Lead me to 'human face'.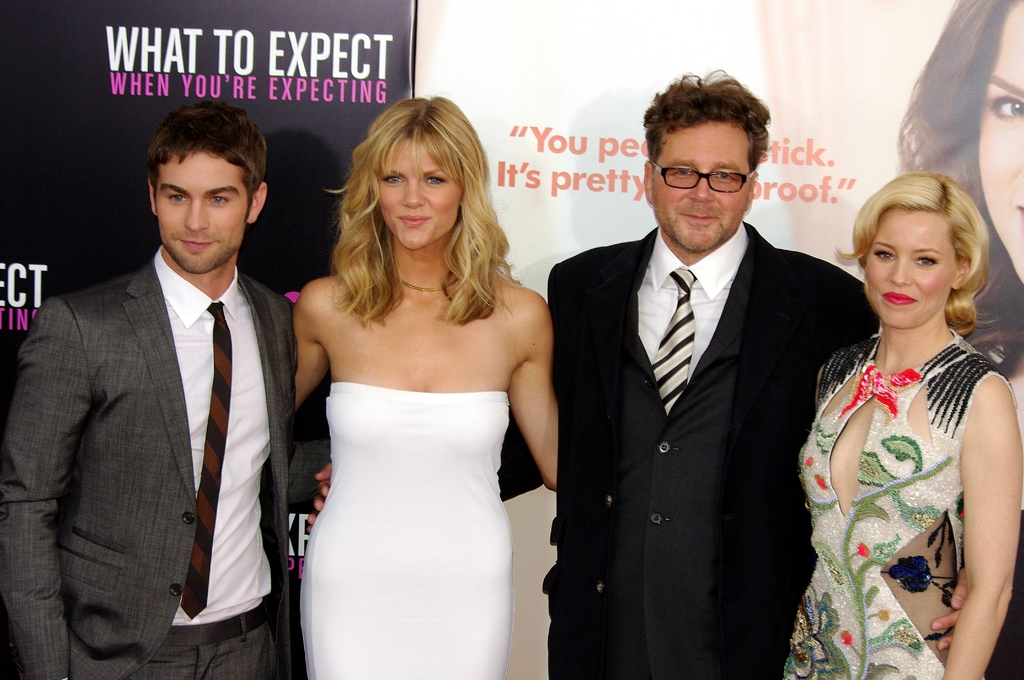
Lead to [x1=155, y1=149, x2=251, y2=273].
